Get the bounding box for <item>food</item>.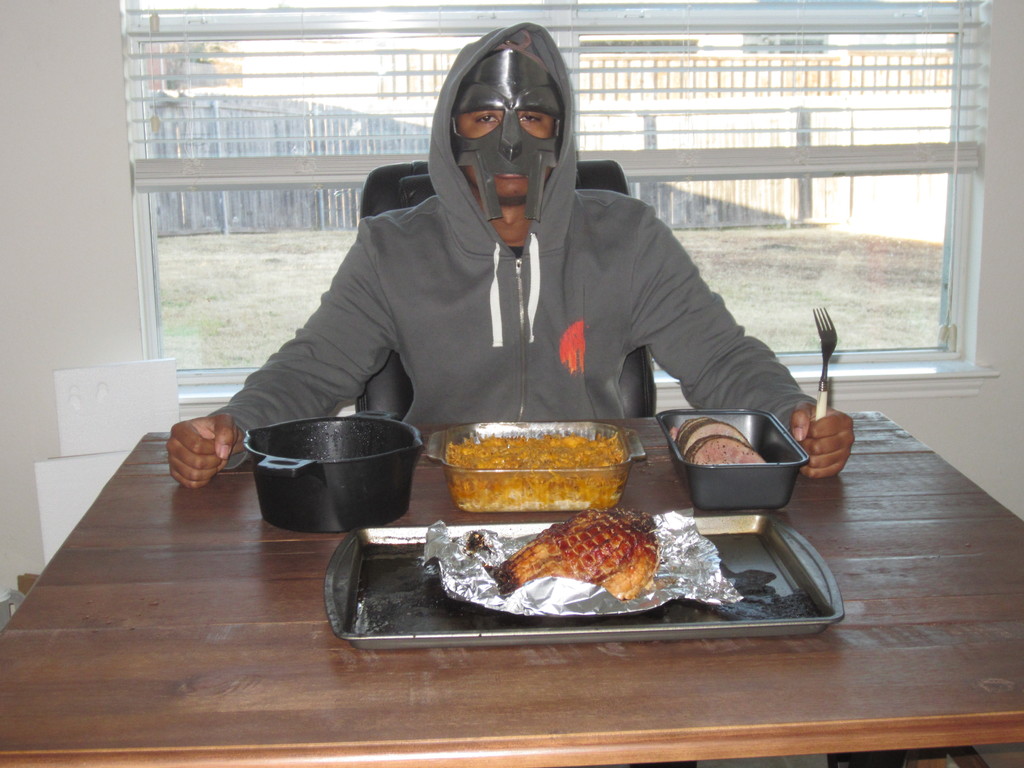
690, 432, 764, 465.
